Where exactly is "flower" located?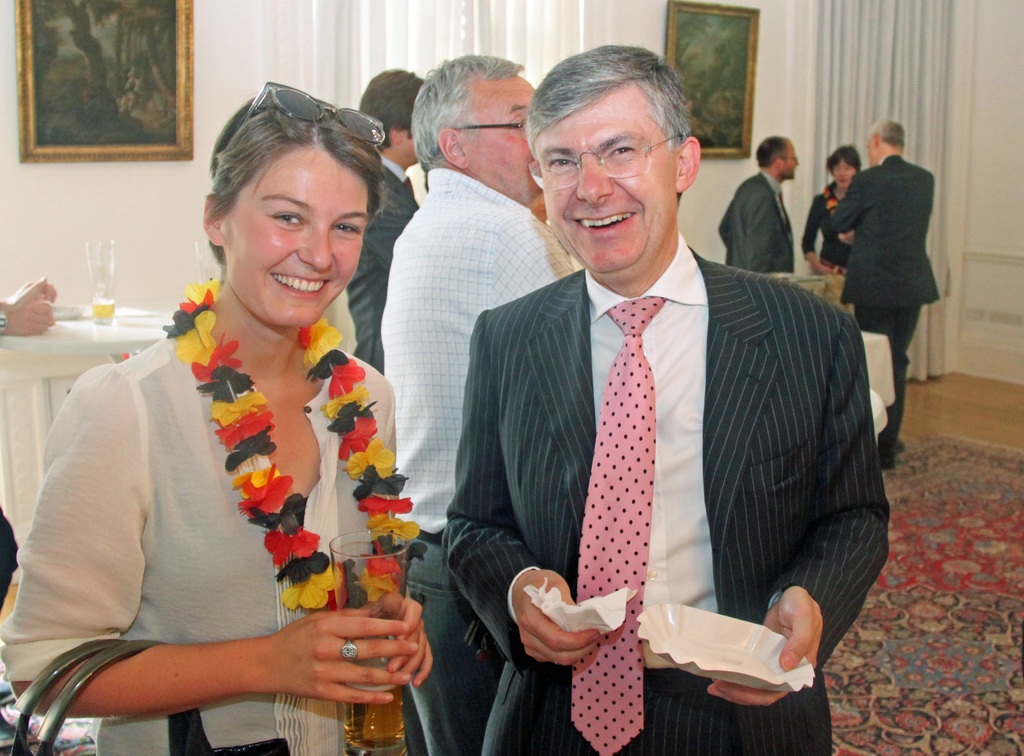
Its bounding box is bbox=[306, 579, 351, 610].
